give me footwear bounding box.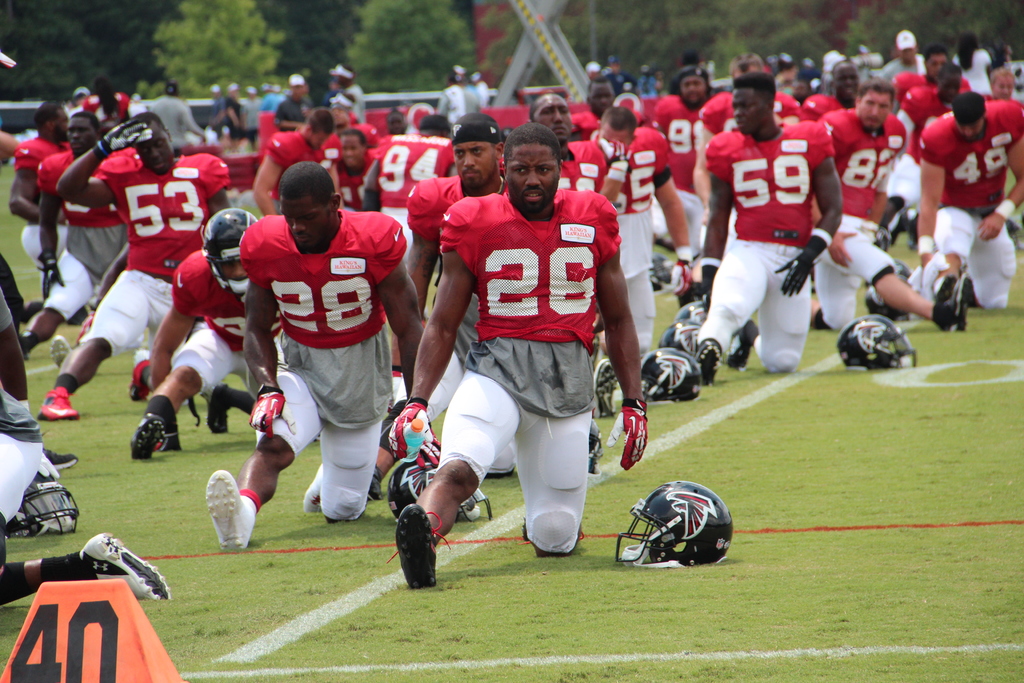
crop(44, 449, 79, 465).
